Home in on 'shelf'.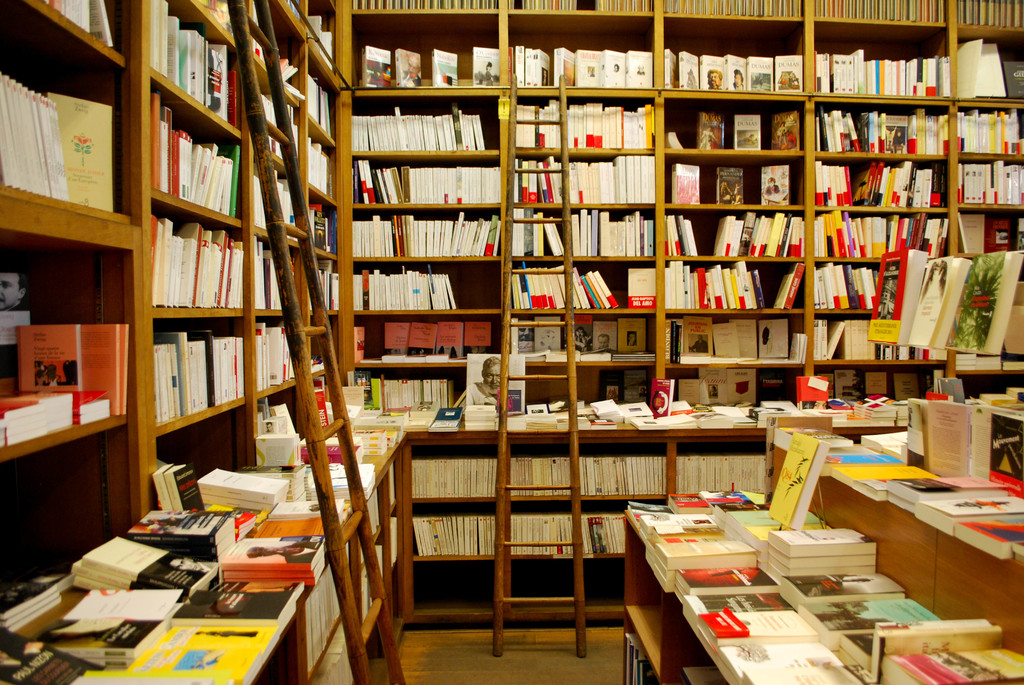
Homed in at box(276, 0, 346, 93).
